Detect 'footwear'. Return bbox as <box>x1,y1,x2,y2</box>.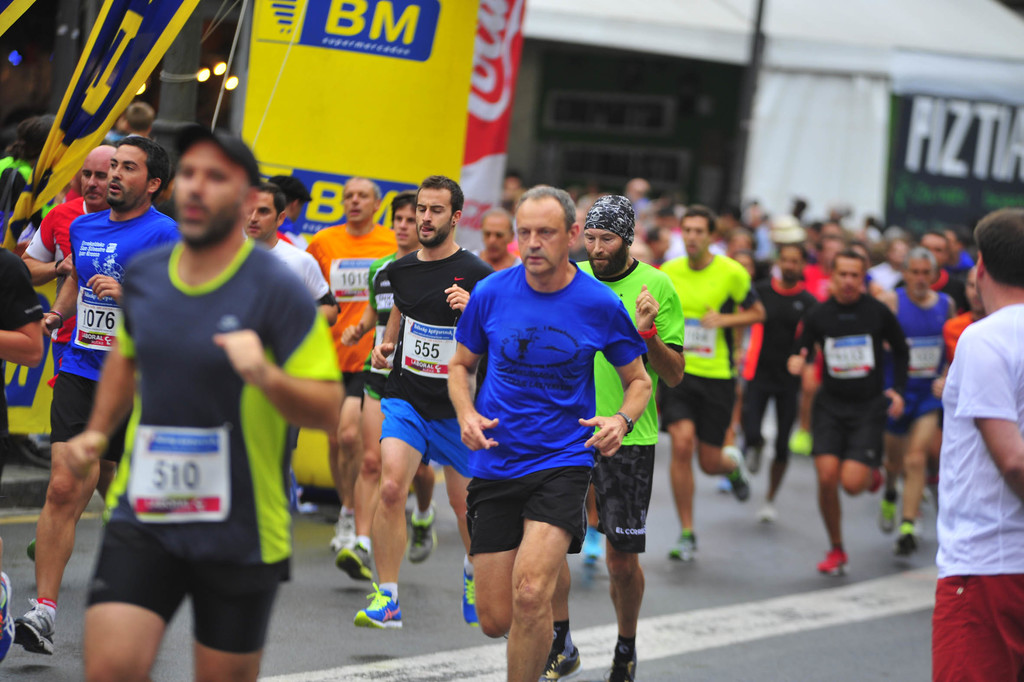
<box>6,591,60,660</box>.
